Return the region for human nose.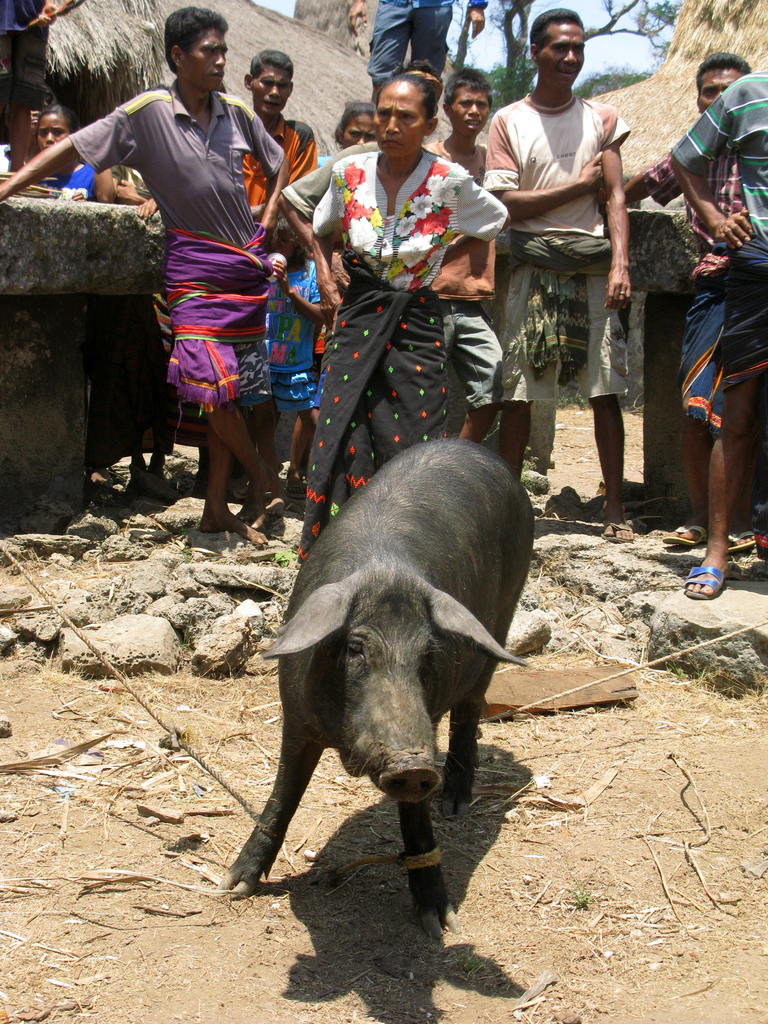
rect(357, 134, 365, 145).
